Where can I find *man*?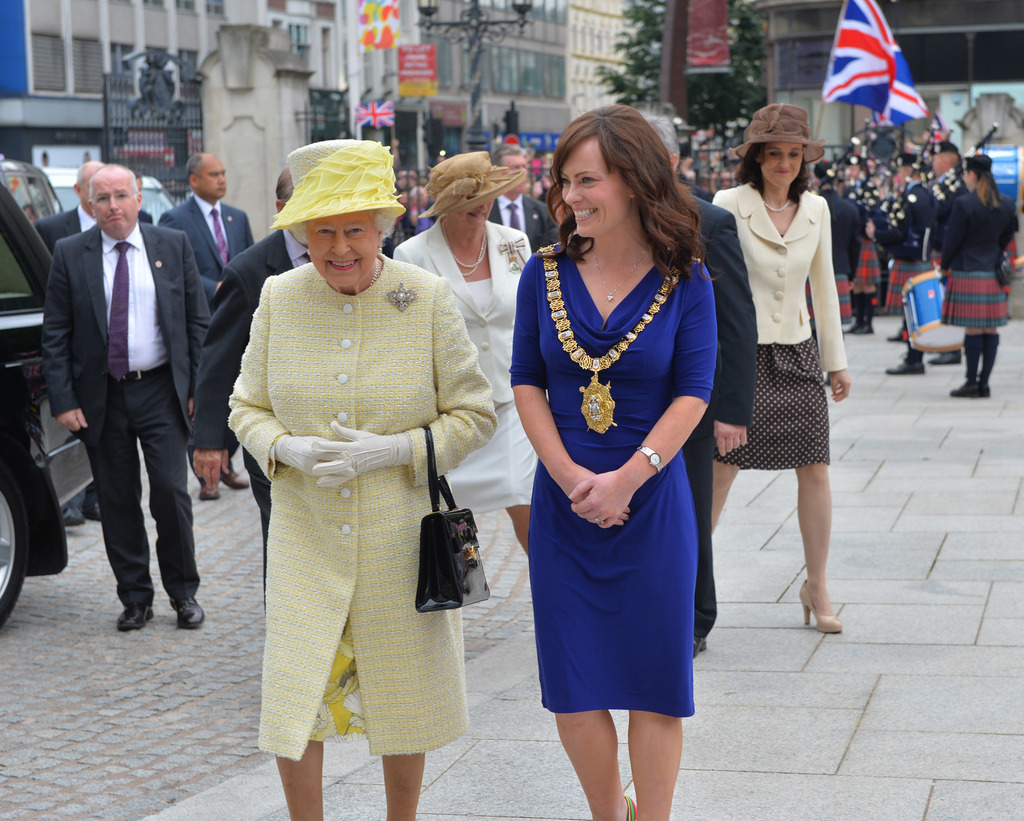
You can find it at bbox=(38, 163, 210, 630).
